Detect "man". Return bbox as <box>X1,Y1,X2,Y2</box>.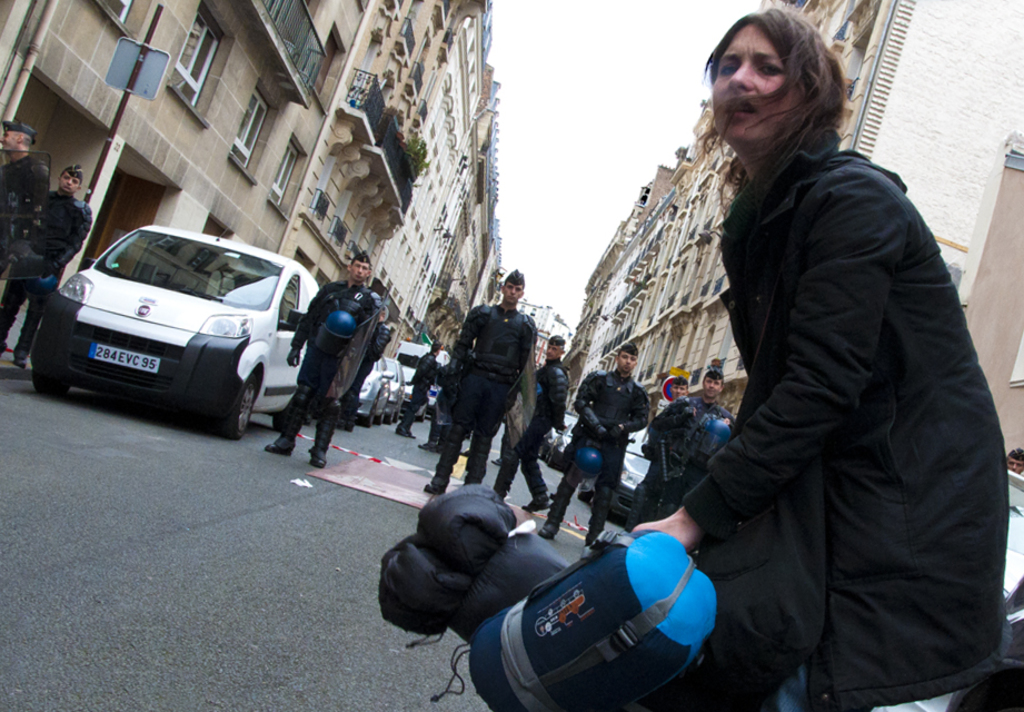
<box>614,372,738,542</box>.
